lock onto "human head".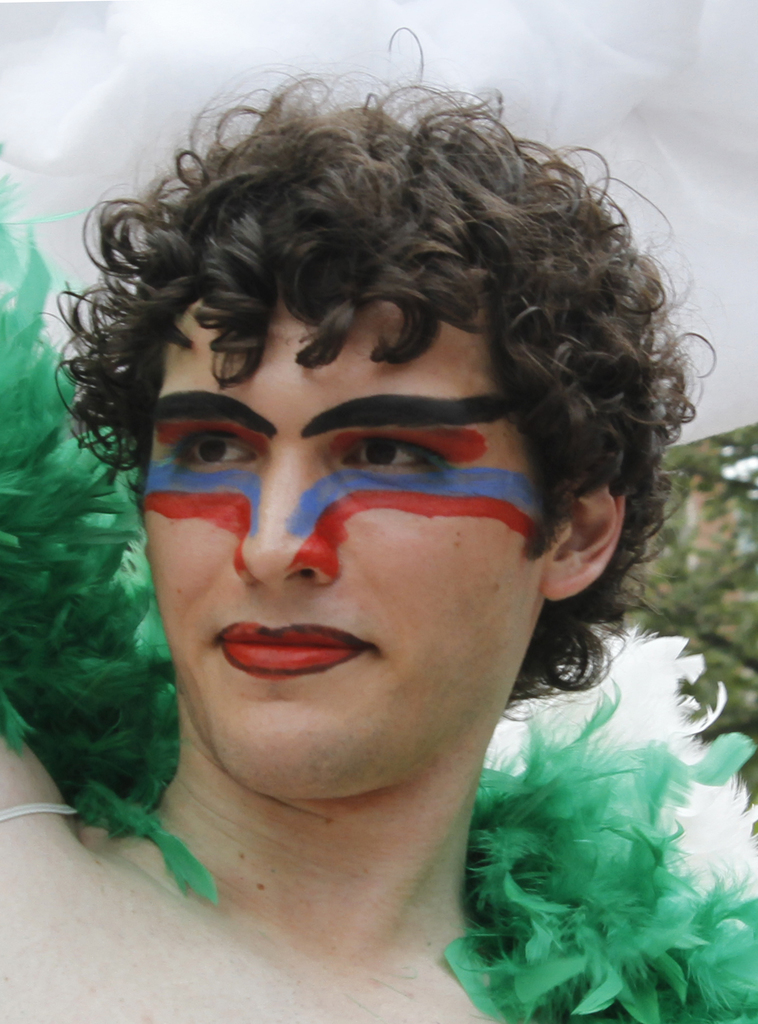
Locked: select_region(69, 29, 656, 783).
